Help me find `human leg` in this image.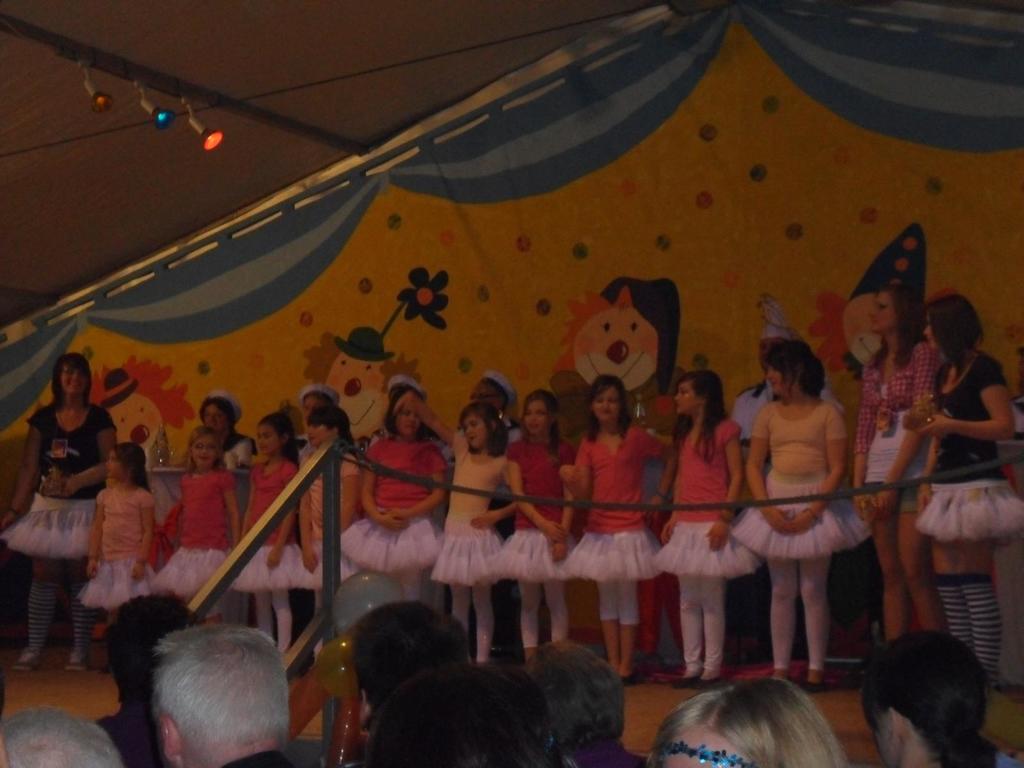
Found it: left=468, top=582, right=493, bottom=668.
